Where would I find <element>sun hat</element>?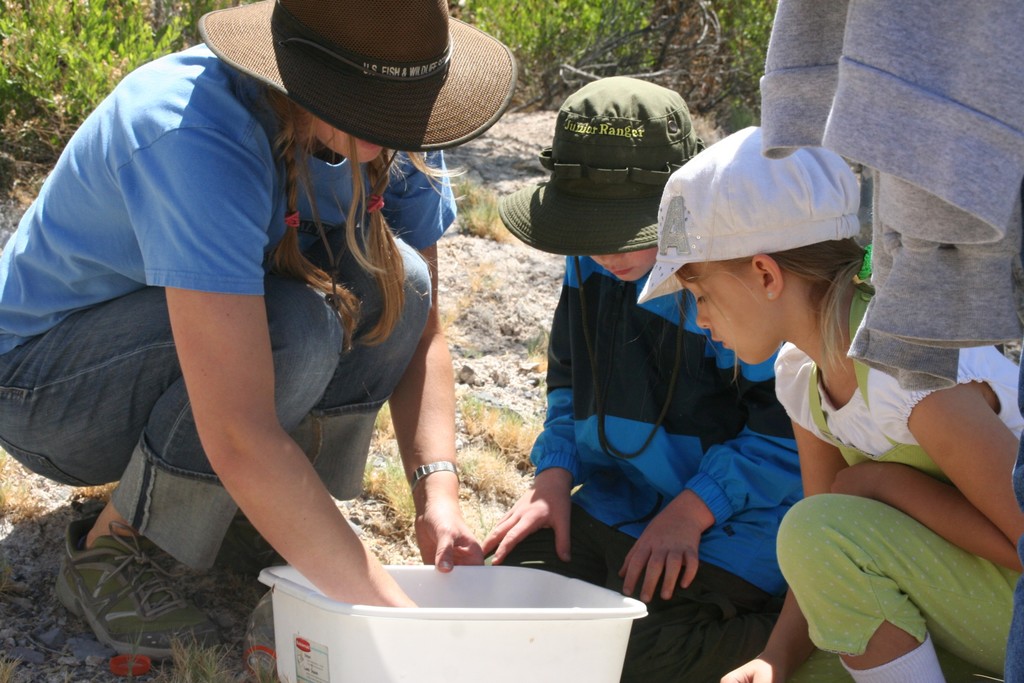
At <bbox>195, 0, 519, 157</bbox>.
